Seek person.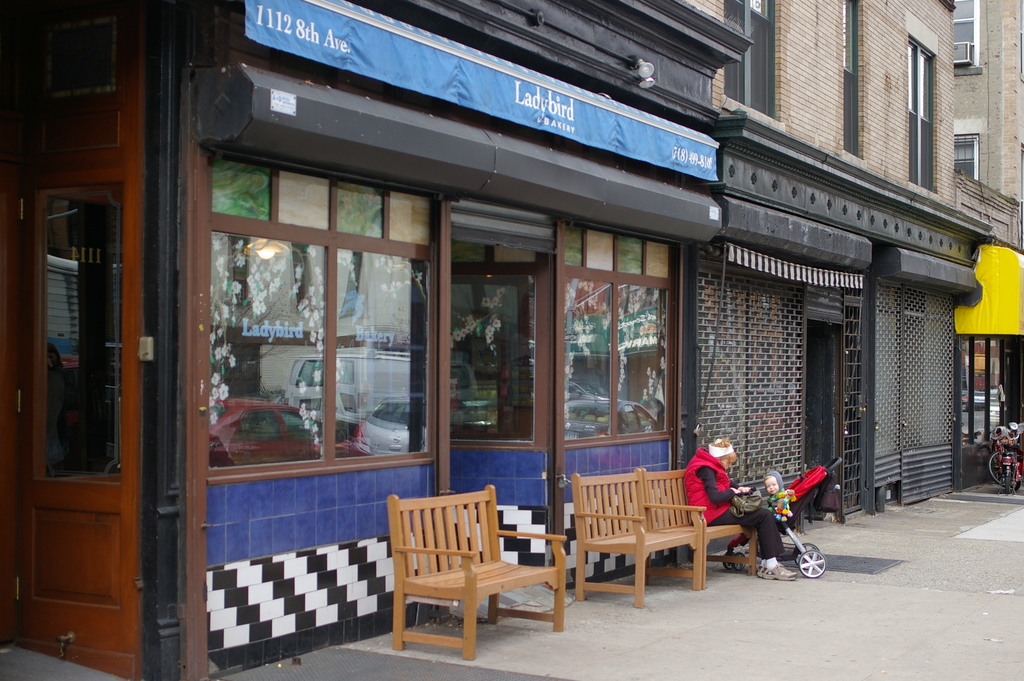
683, 434, 798, 580.
